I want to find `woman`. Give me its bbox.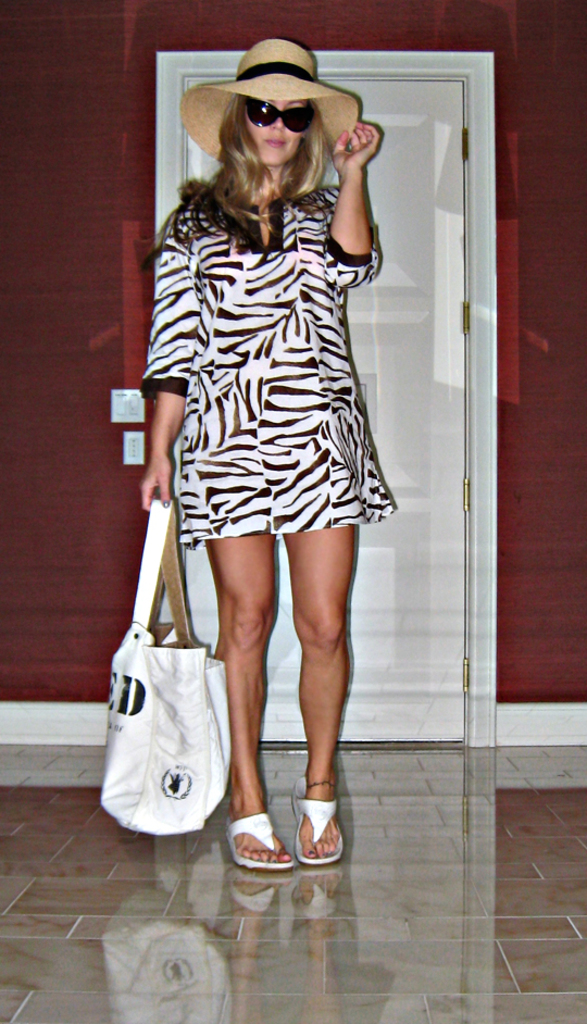
[123,64,404,807].
